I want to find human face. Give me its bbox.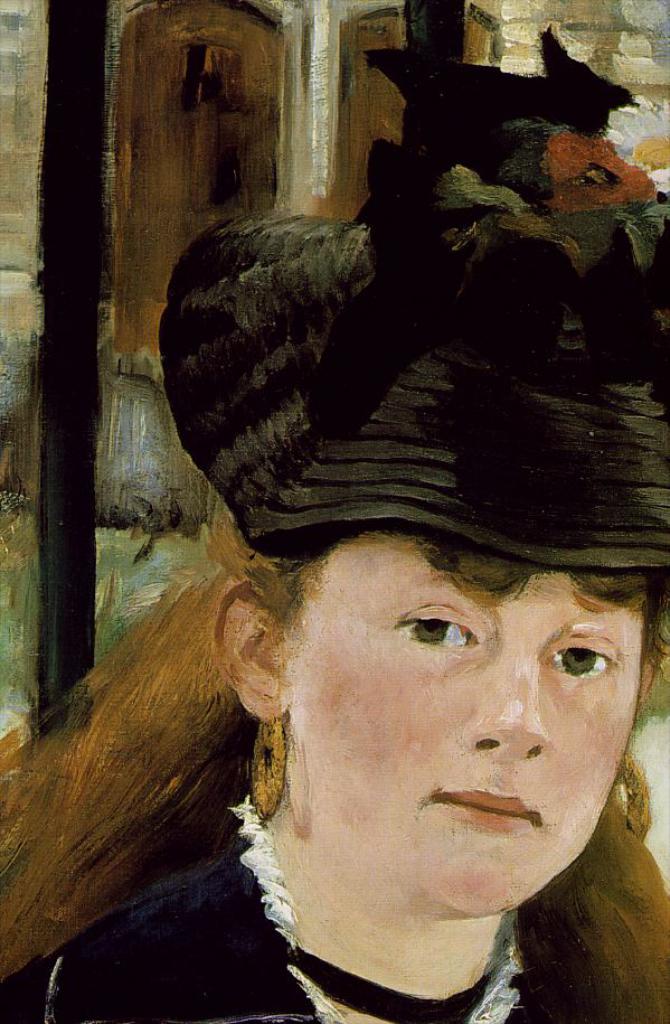
(292, 538, 647, 917).
